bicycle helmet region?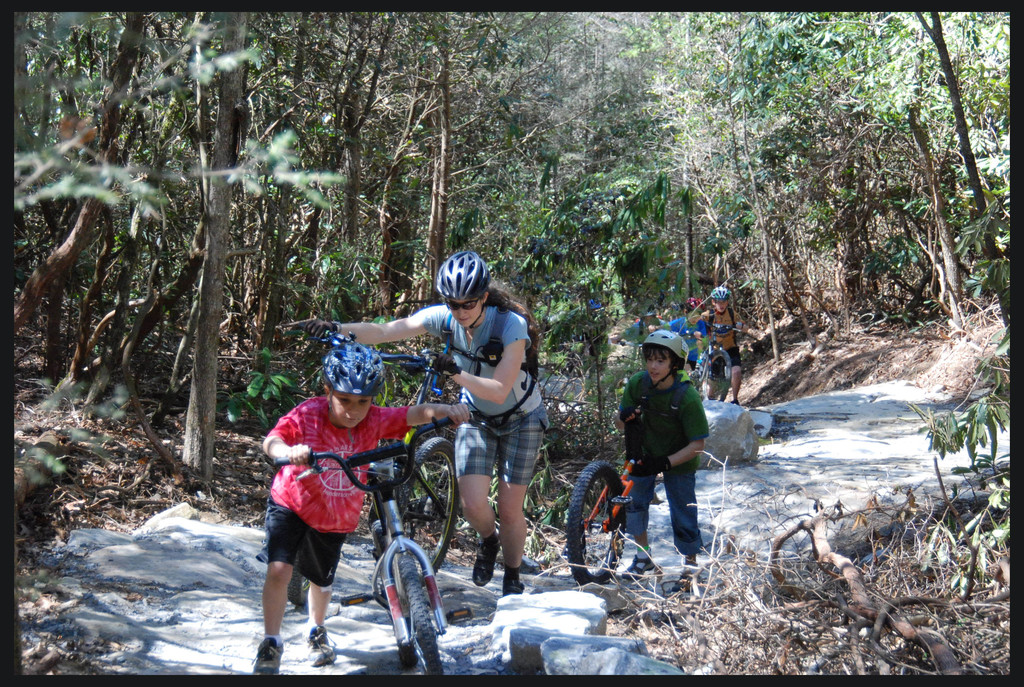
crop(435, 246, 492, 306)
